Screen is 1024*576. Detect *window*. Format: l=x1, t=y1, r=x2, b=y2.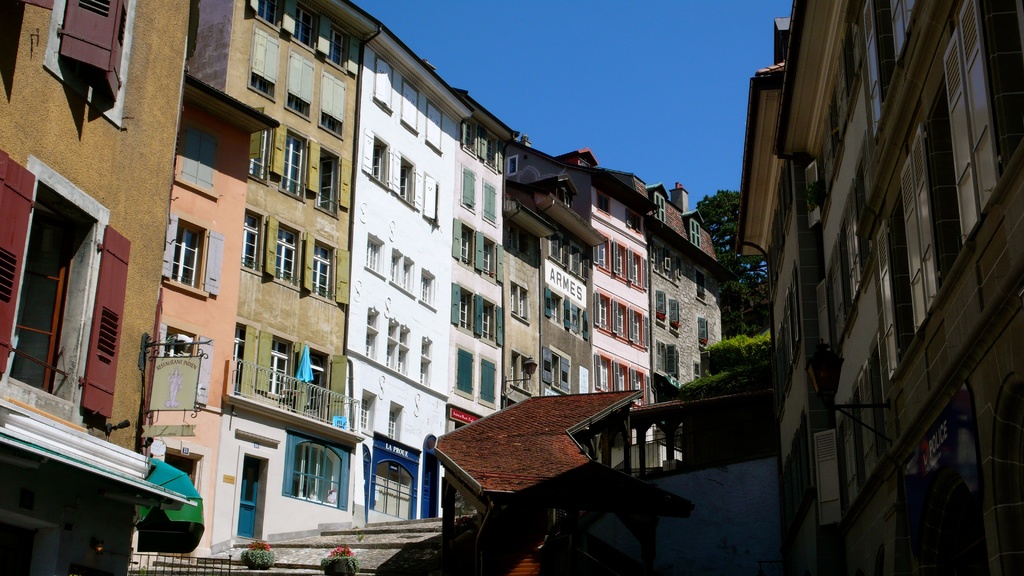
l=247, t=25, r=280, b=100.
